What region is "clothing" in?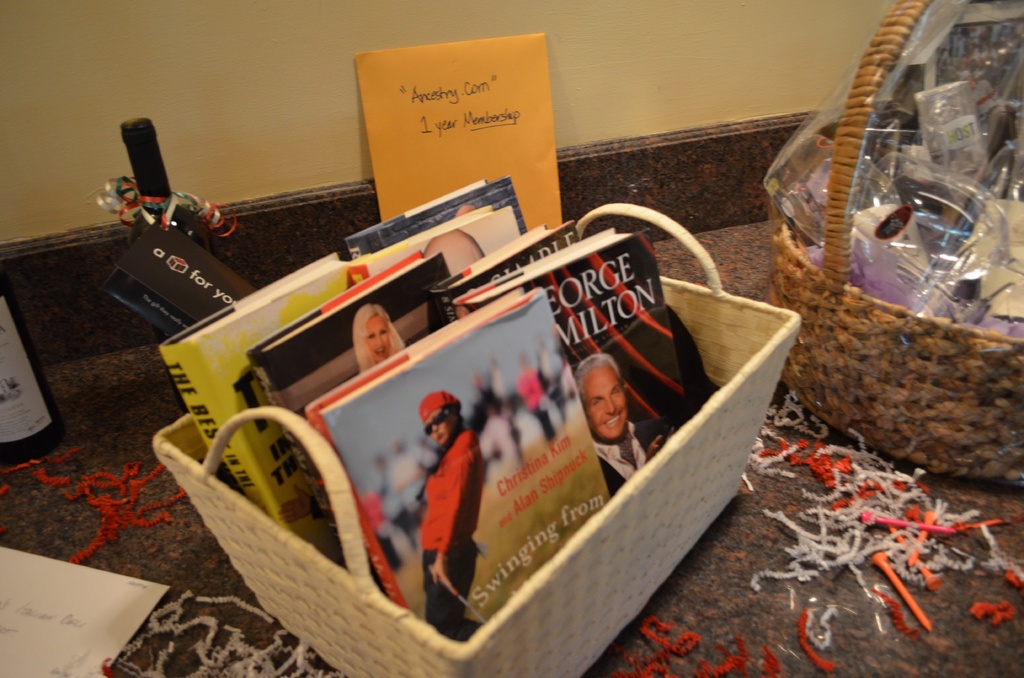
423:424:485:642.
